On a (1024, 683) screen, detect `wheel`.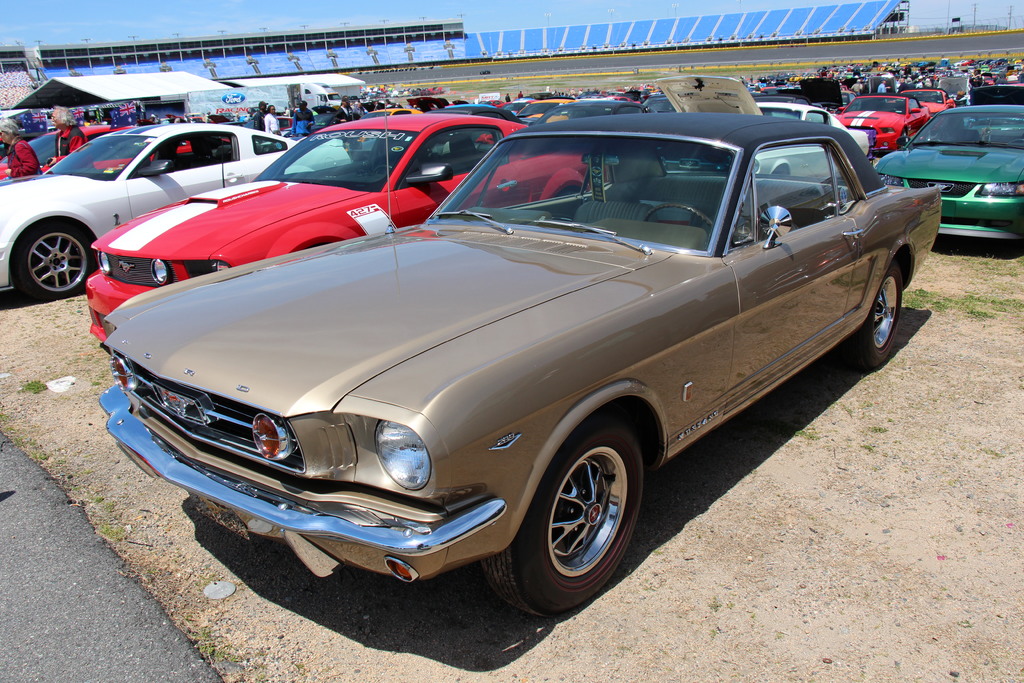
select_region(518, 430, 644, 608).
